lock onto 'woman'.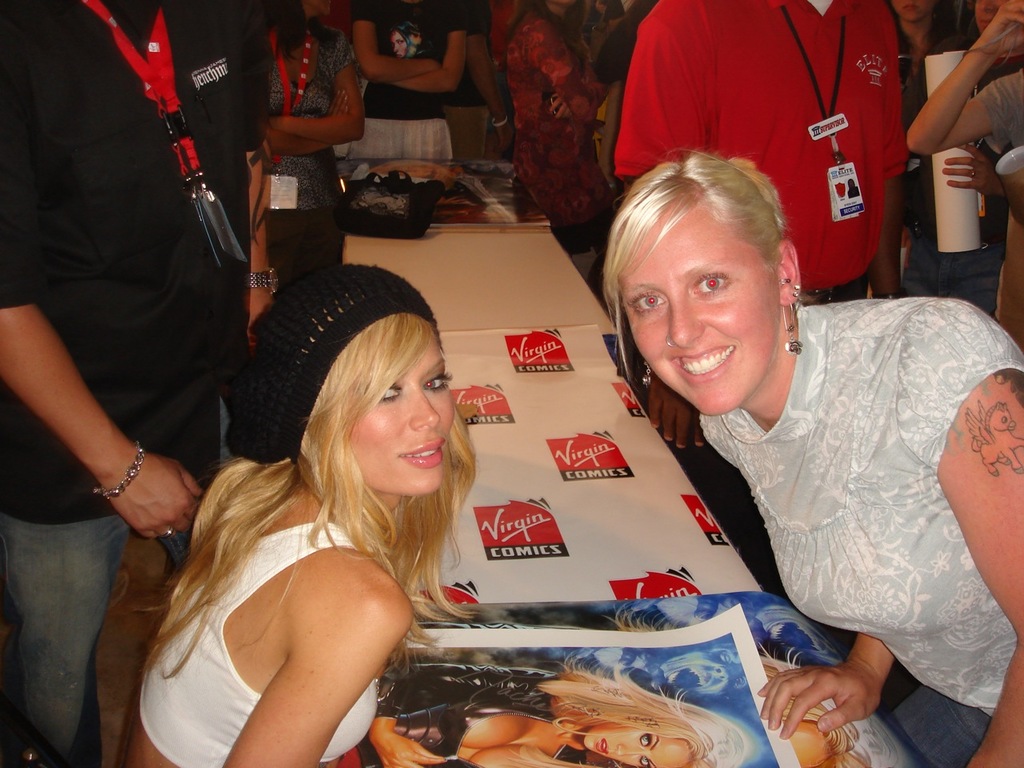
Locked: bbox(348, 0, 470, 155).
